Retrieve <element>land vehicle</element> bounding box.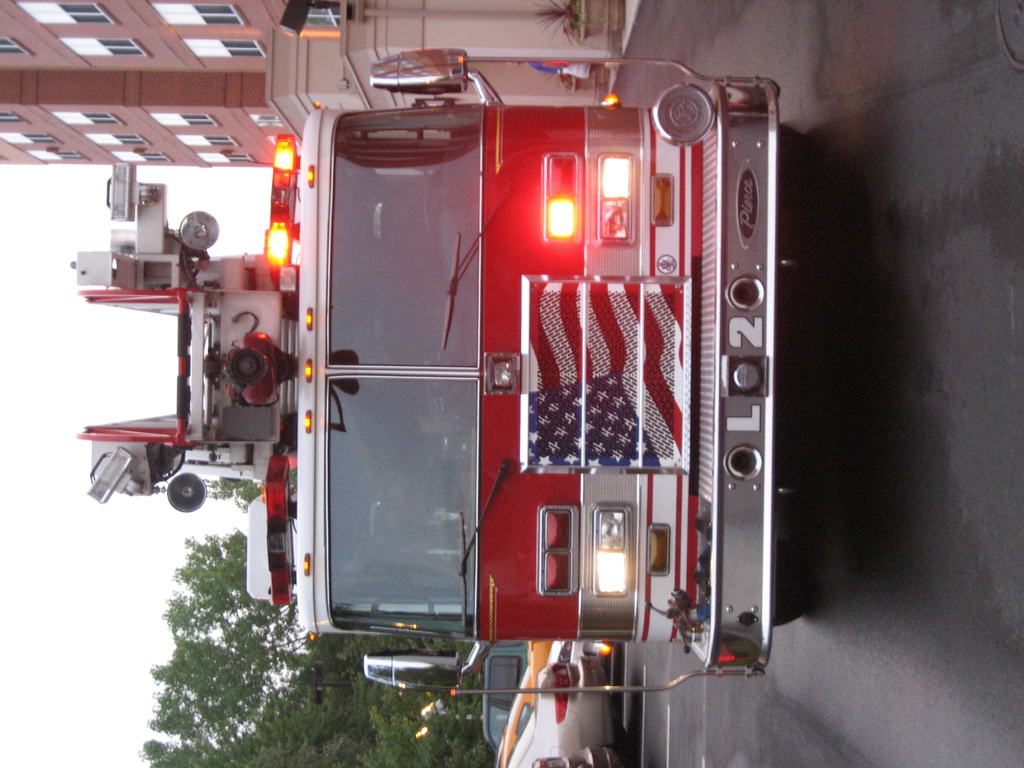
Bounding box: (191,56,840,737).
